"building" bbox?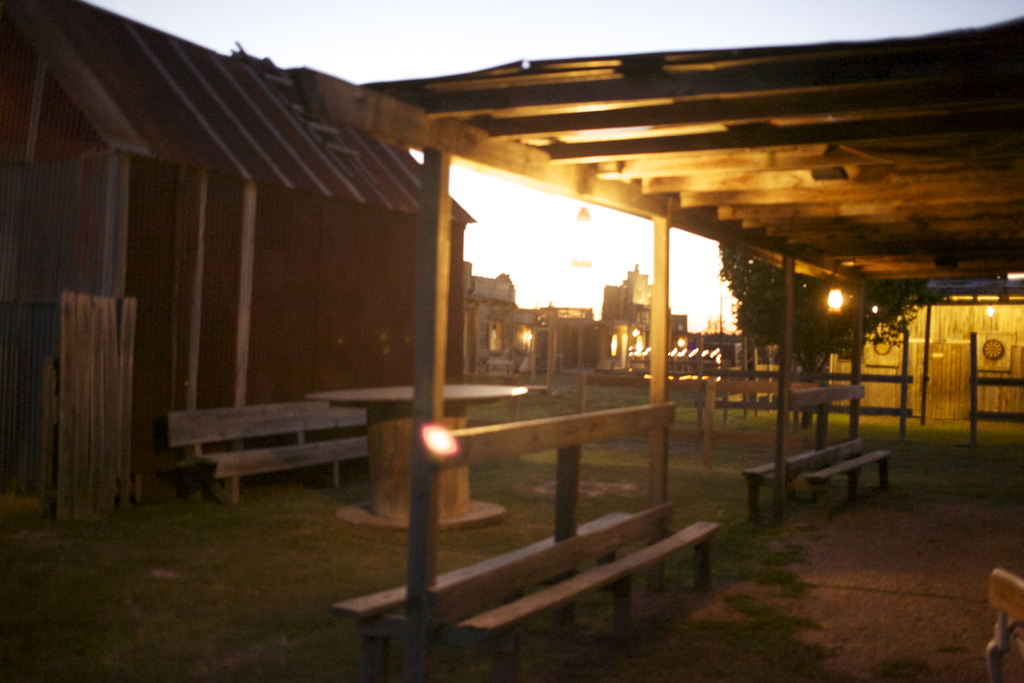
[x1=604, y1=266, x2=687, y2=372]
